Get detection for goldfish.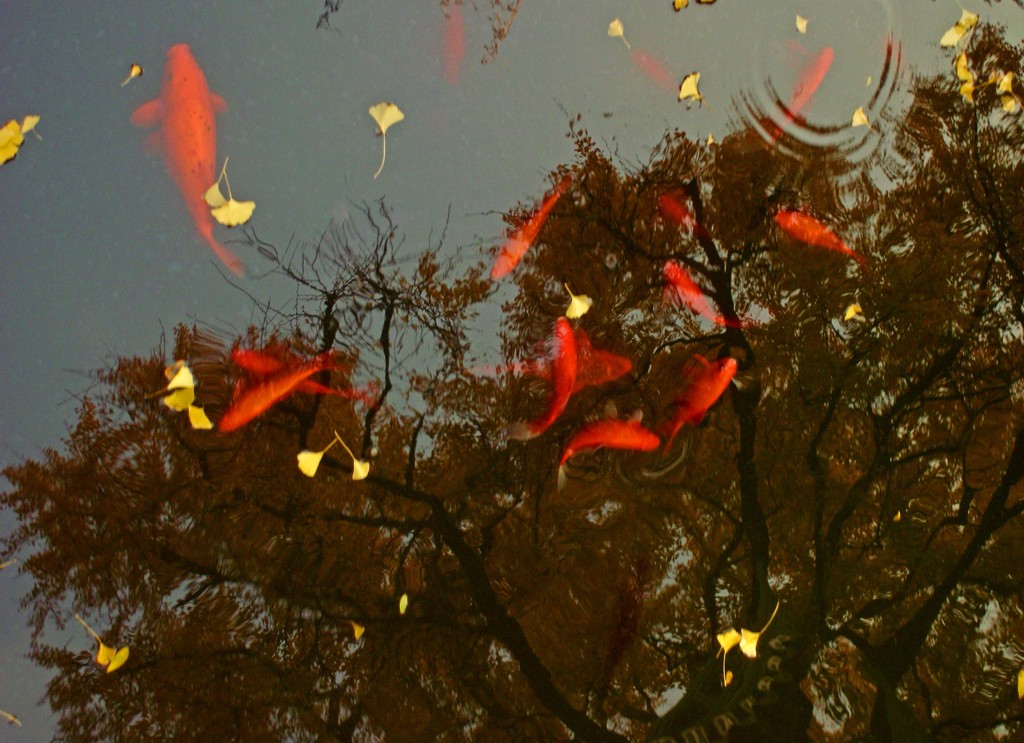
Detection: bbox=(492, 175, 572, 280).
